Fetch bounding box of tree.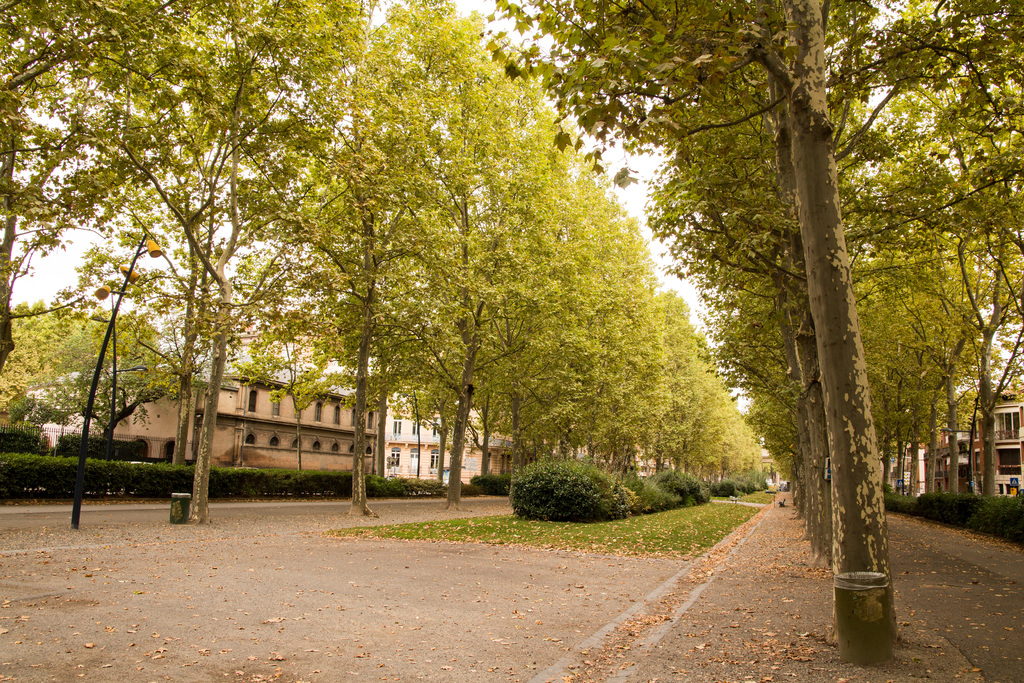
Bbox: 907, 156, 1023, 513.
